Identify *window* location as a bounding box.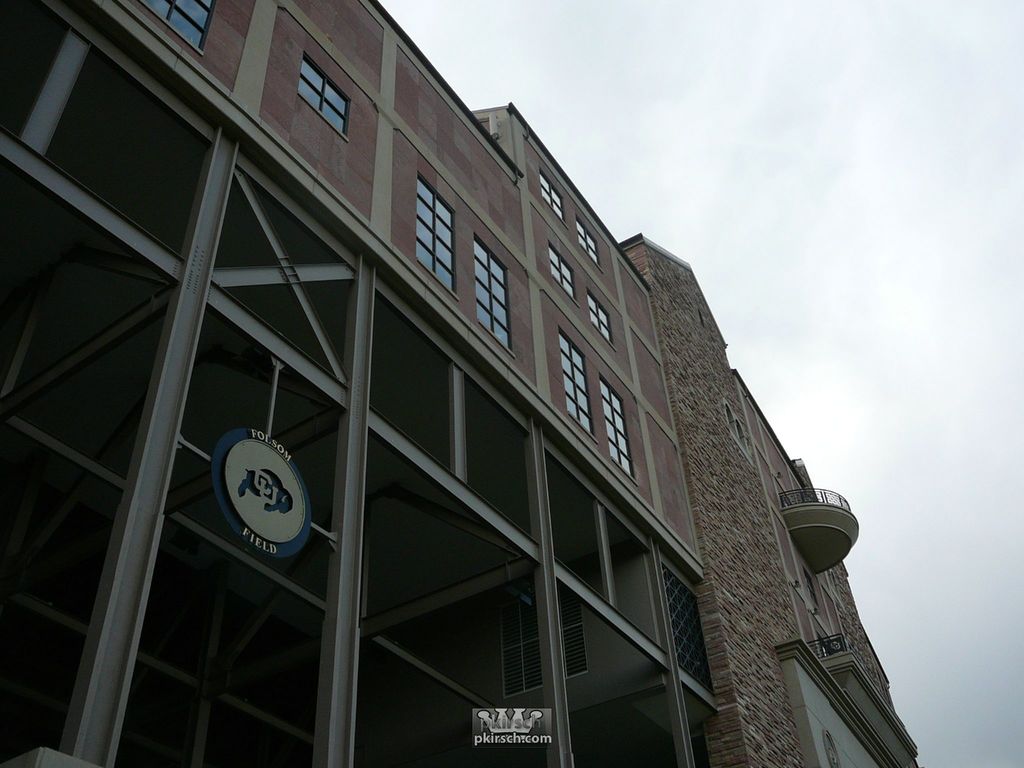
box=[584, 292, 613, 345].
